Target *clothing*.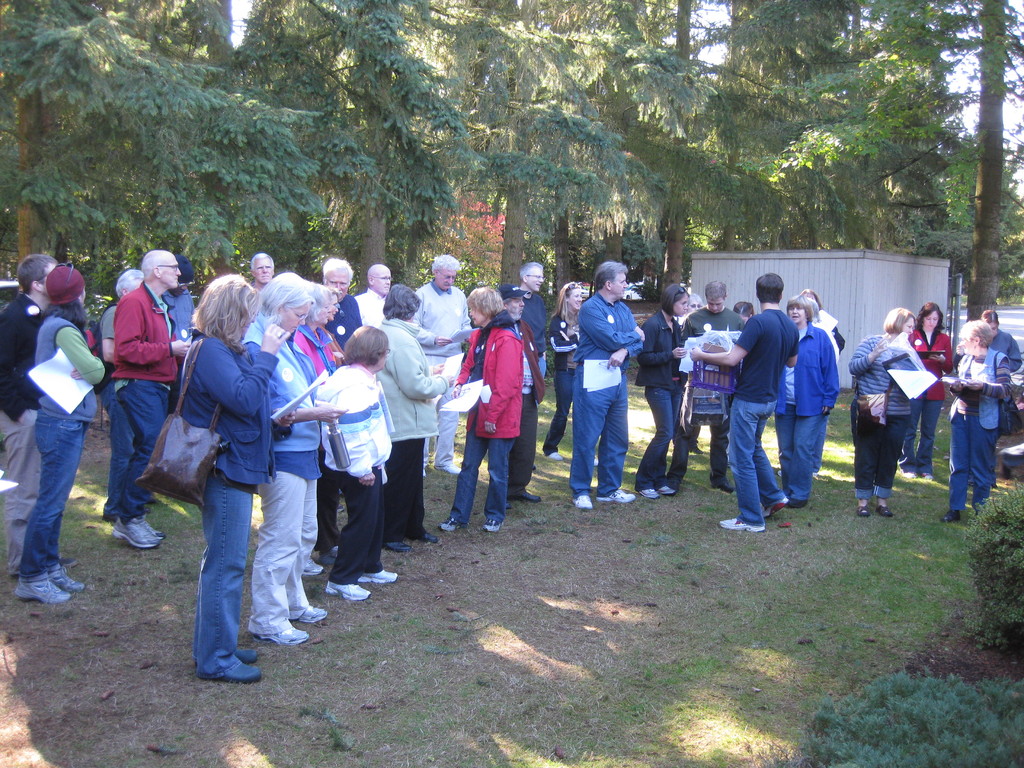
Target region: (left=843, top=333, right=914, bottom=504).
